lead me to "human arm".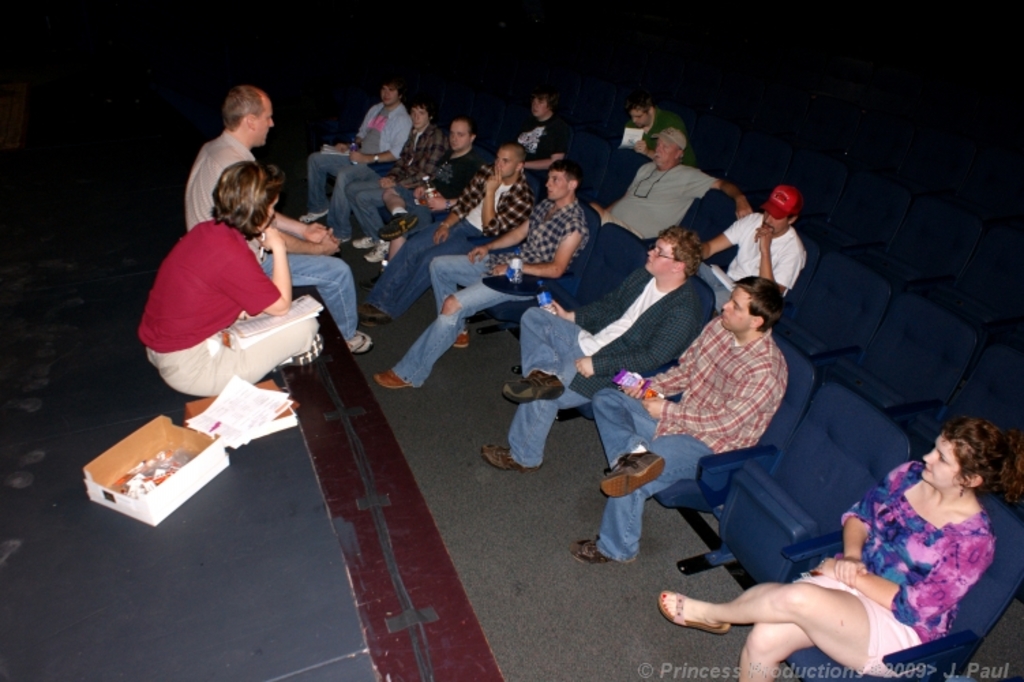
Lead to 566/304/693/378.
